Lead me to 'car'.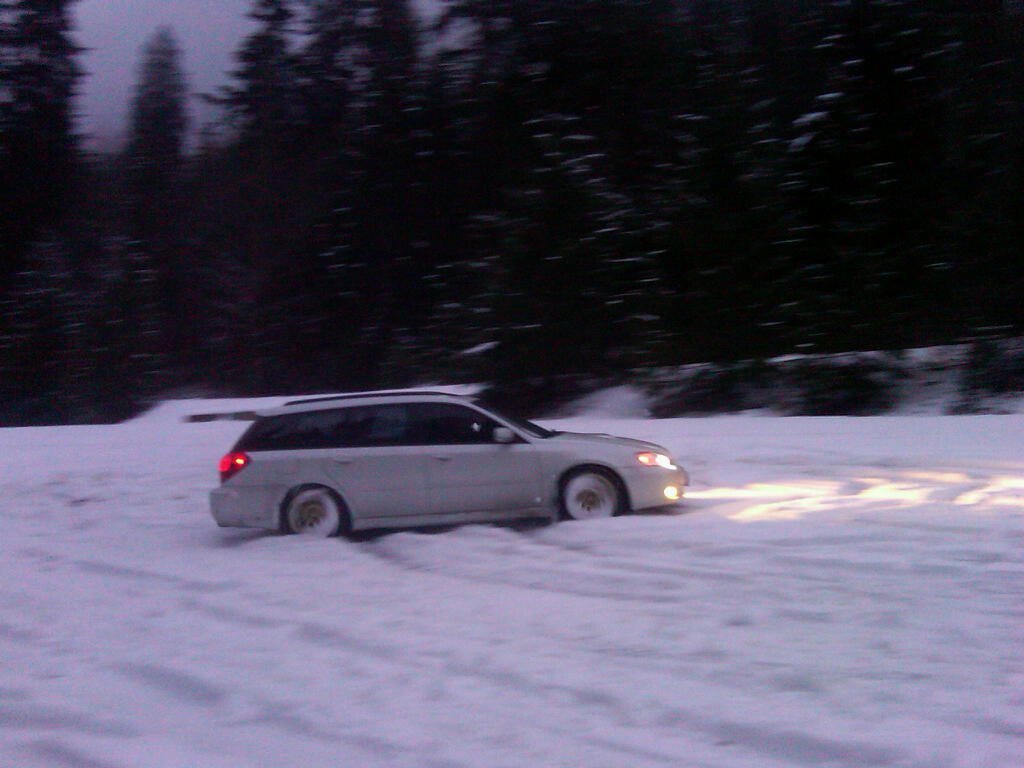
Lead to bbox=[209, 388, 686, 542].
